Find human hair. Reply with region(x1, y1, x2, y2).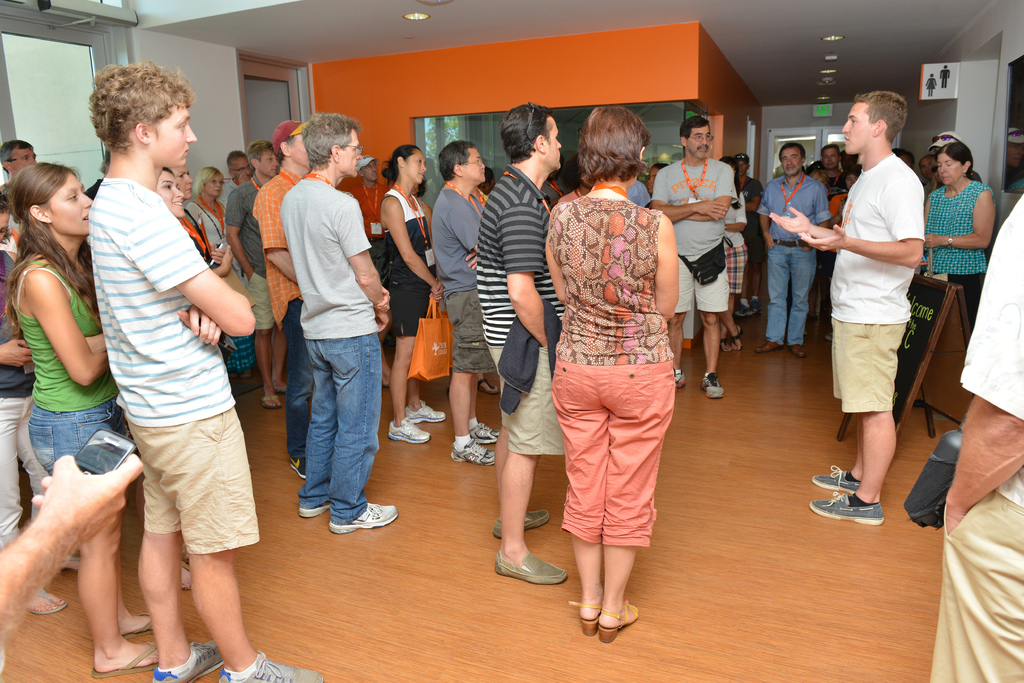
region(380, 144, 420, 184).
